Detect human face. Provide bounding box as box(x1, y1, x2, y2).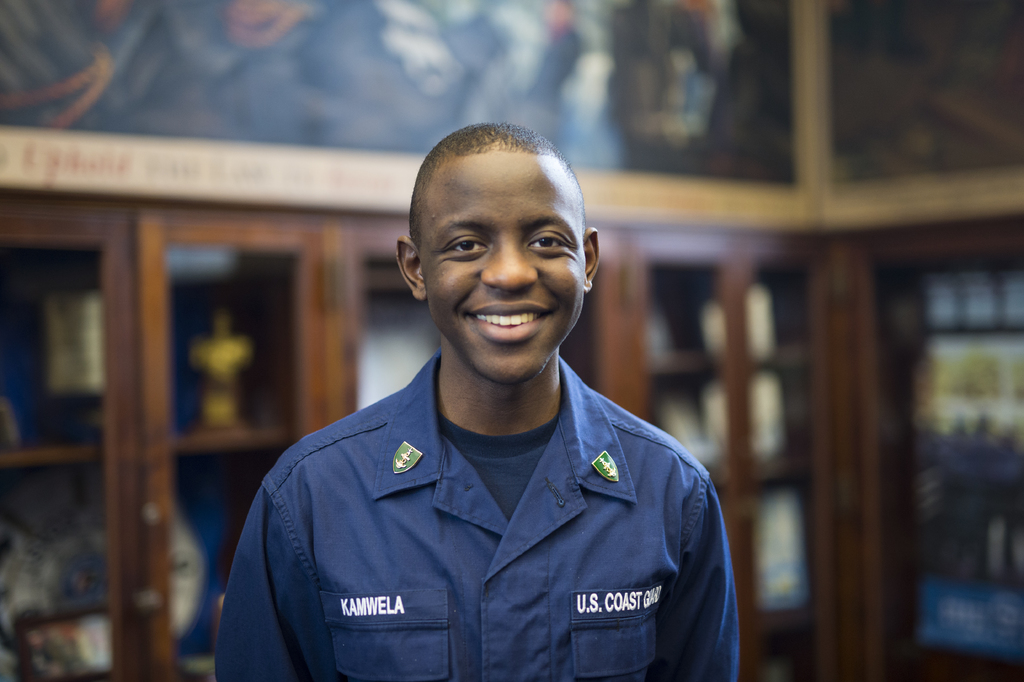
box(428, 151, 585, 384).
